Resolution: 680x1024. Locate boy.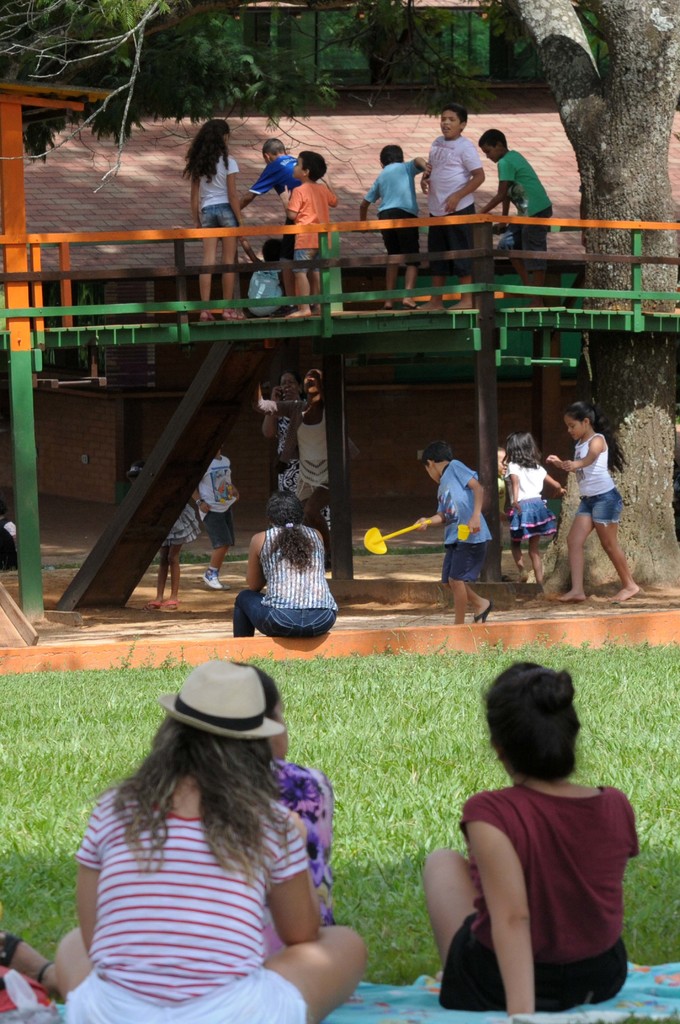
478/129/558/309.
